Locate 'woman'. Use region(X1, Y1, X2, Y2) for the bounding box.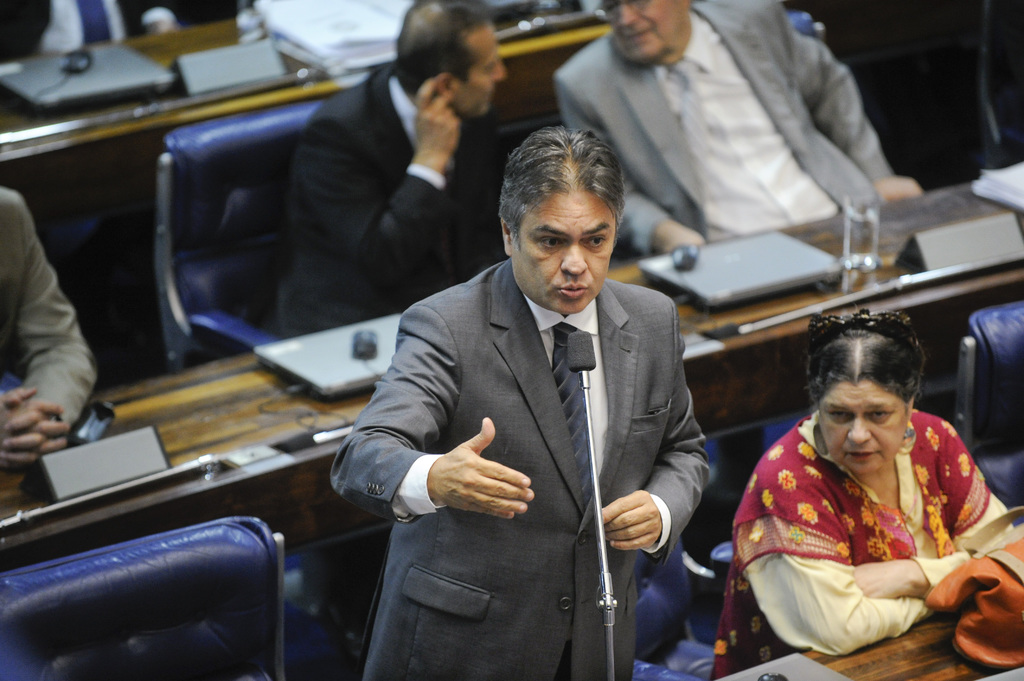
region(716, 331, 1023, 664).
